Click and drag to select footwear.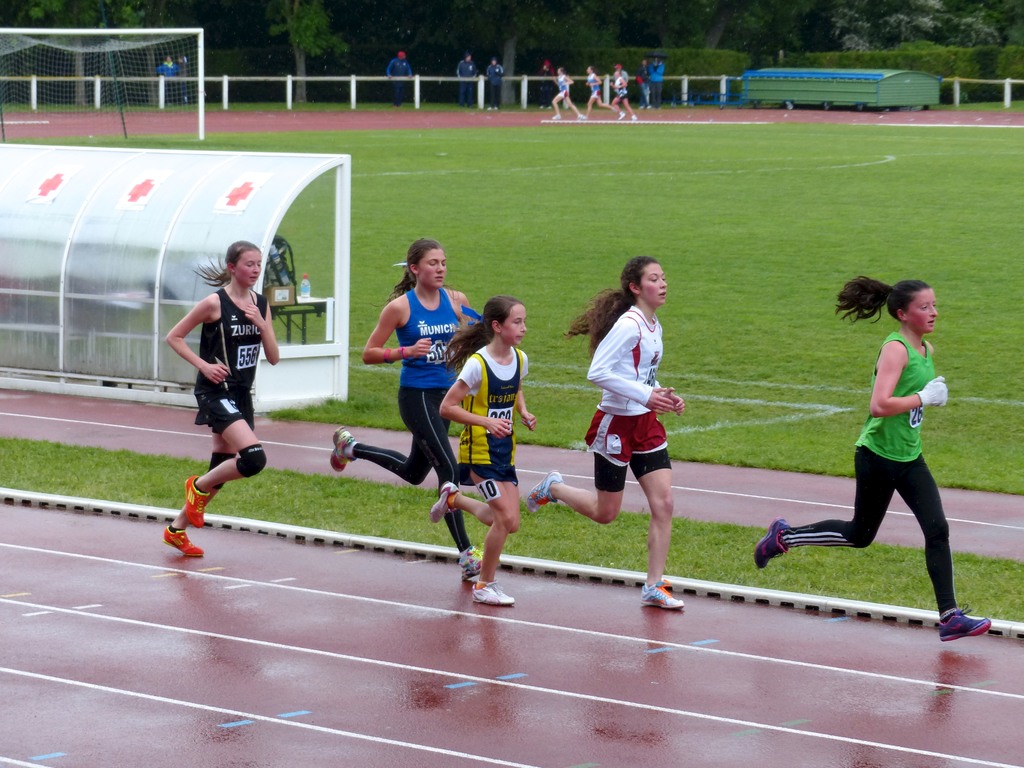
Selection: region(639, 576, 685, 614).
